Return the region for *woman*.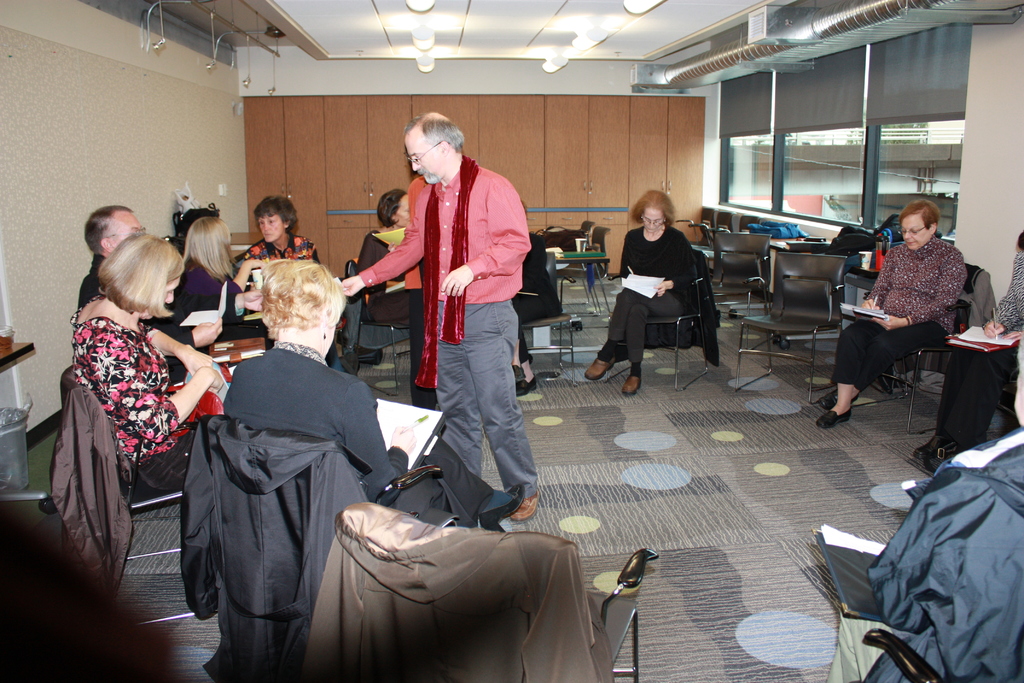
pyautogui.locateOnScreen(241, 199, 323, 263).
